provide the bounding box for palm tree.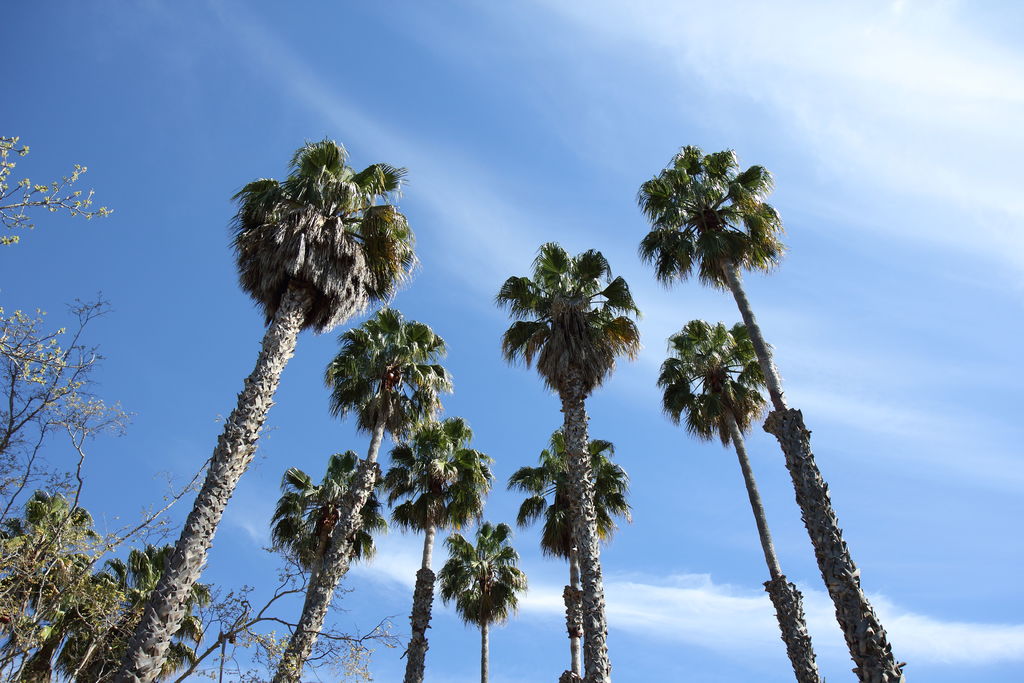
500, 242, 649, 682.
